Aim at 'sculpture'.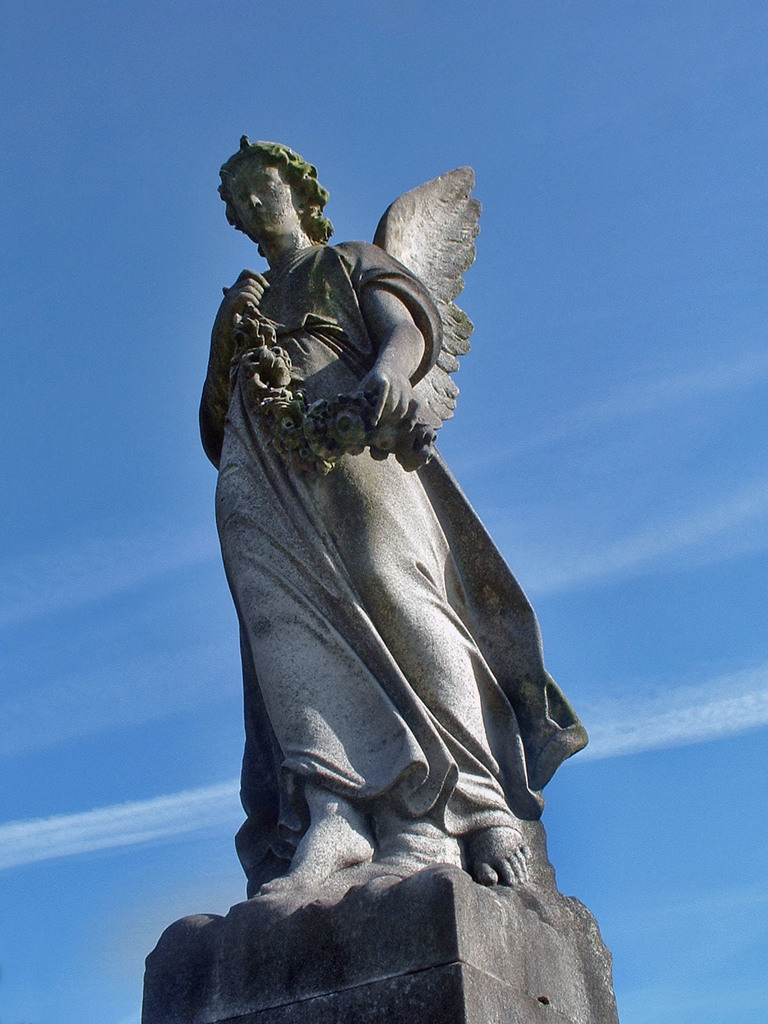
Aimed at 188:125:605:903.
